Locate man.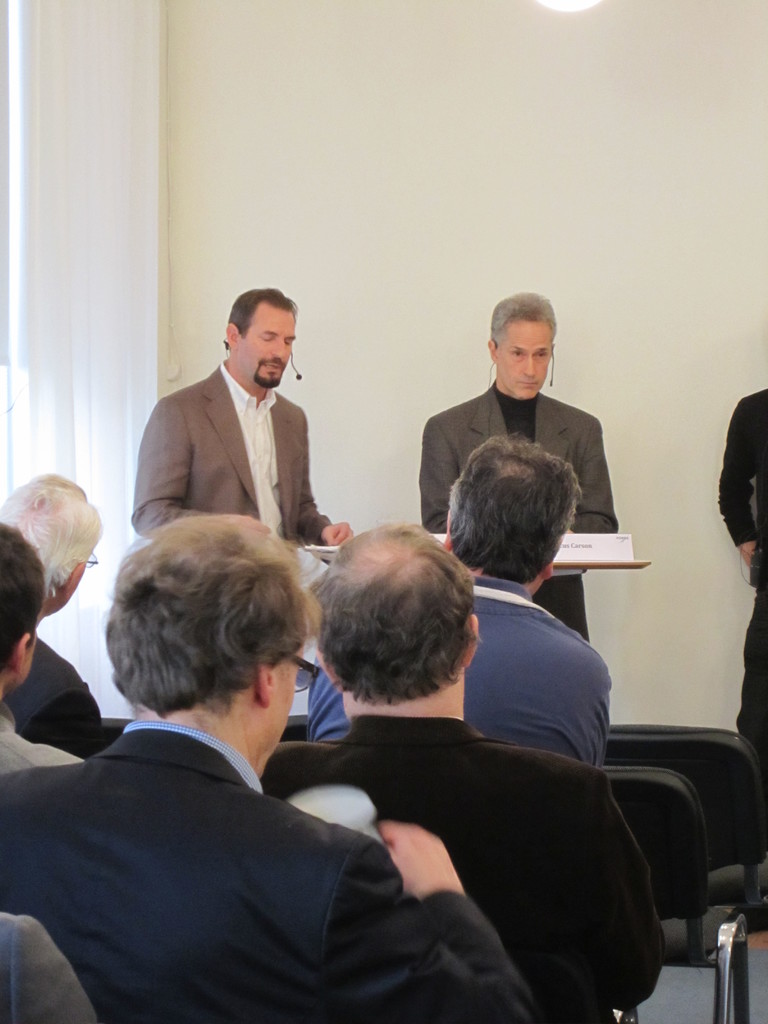
Bounding box: box(0, 511, 536, 1023).
